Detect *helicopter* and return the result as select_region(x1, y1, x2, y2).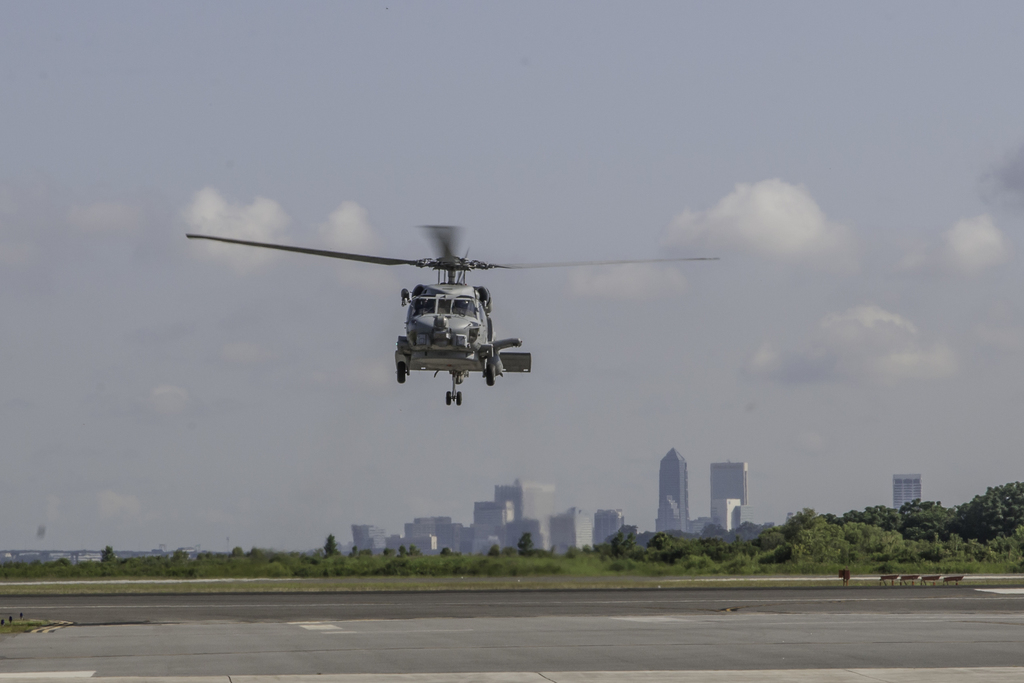
select_region(191, 210, 713, 416).
